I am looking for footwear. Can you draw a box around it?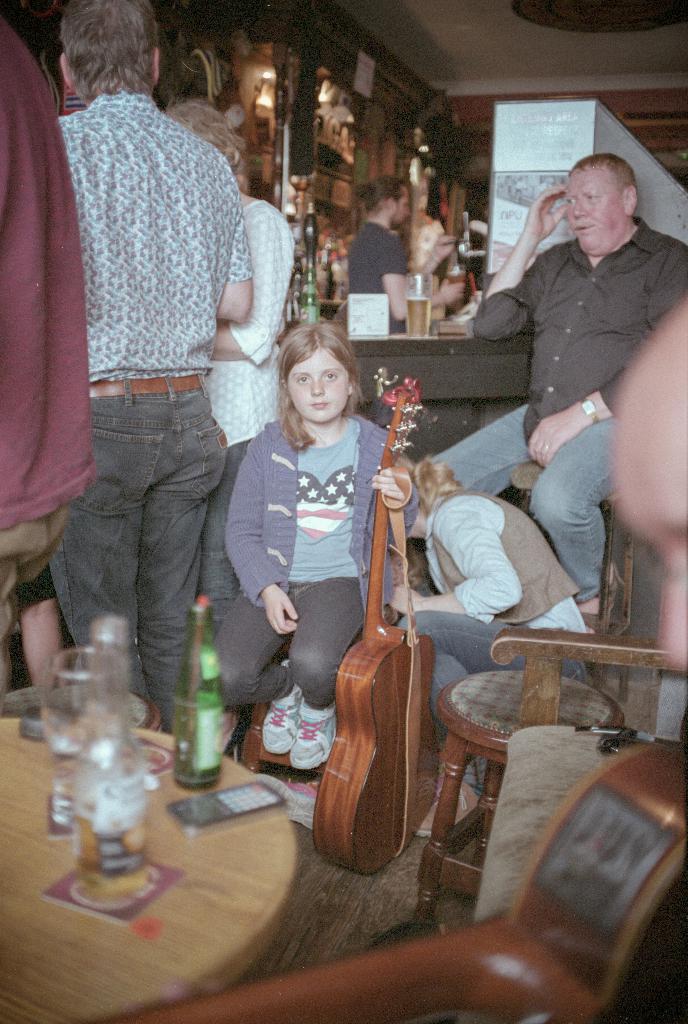
Sure, the bounding box is bbox=(261, 688, 300, 754).
